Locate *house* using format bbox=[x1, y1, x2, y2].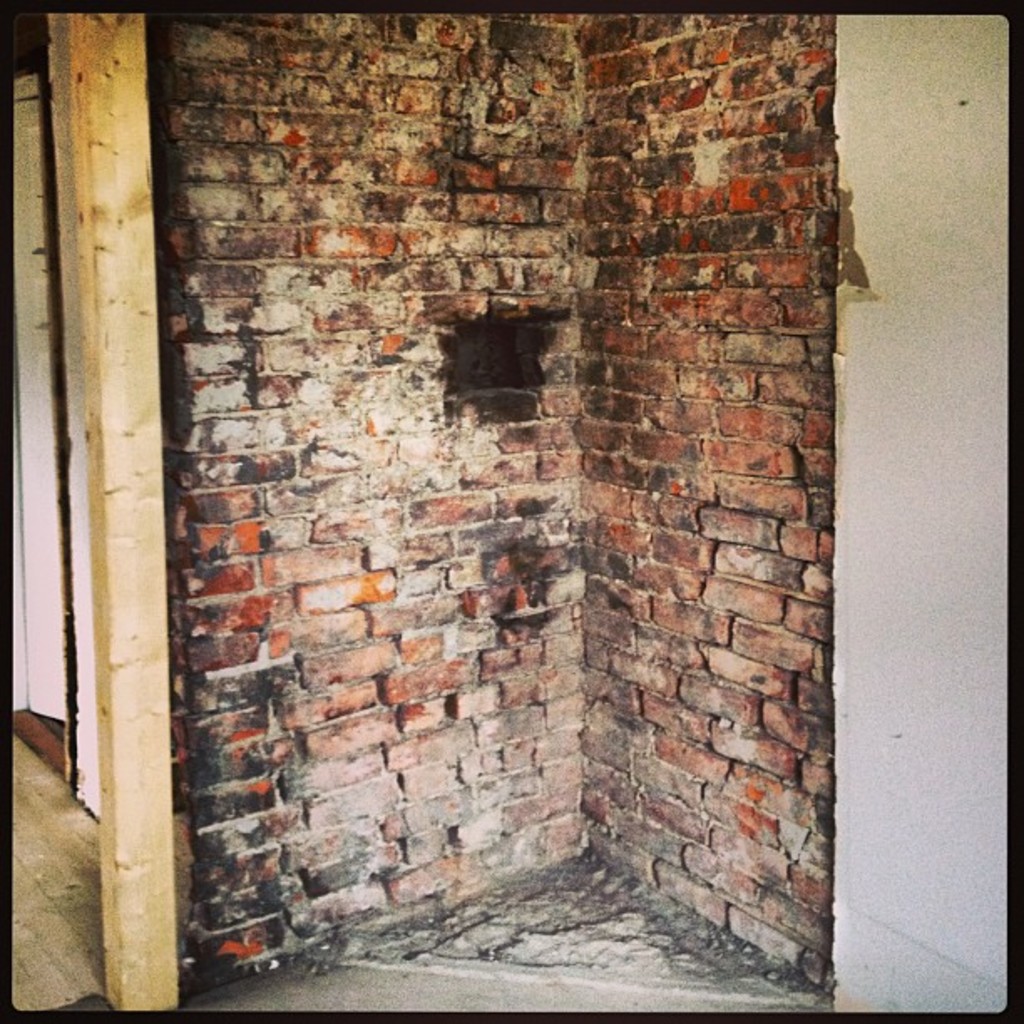
bbox=[13, 12, 1006, 1002].
